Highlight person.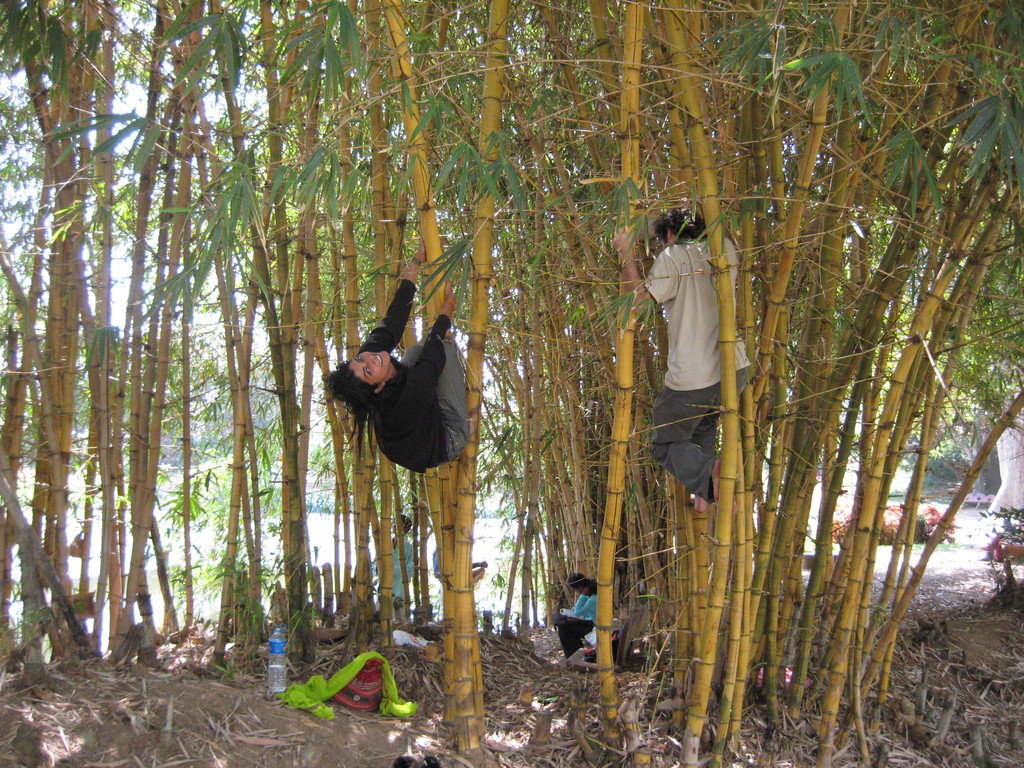
Highlighted region: left=432, top=540, right=492, bottom=584.
